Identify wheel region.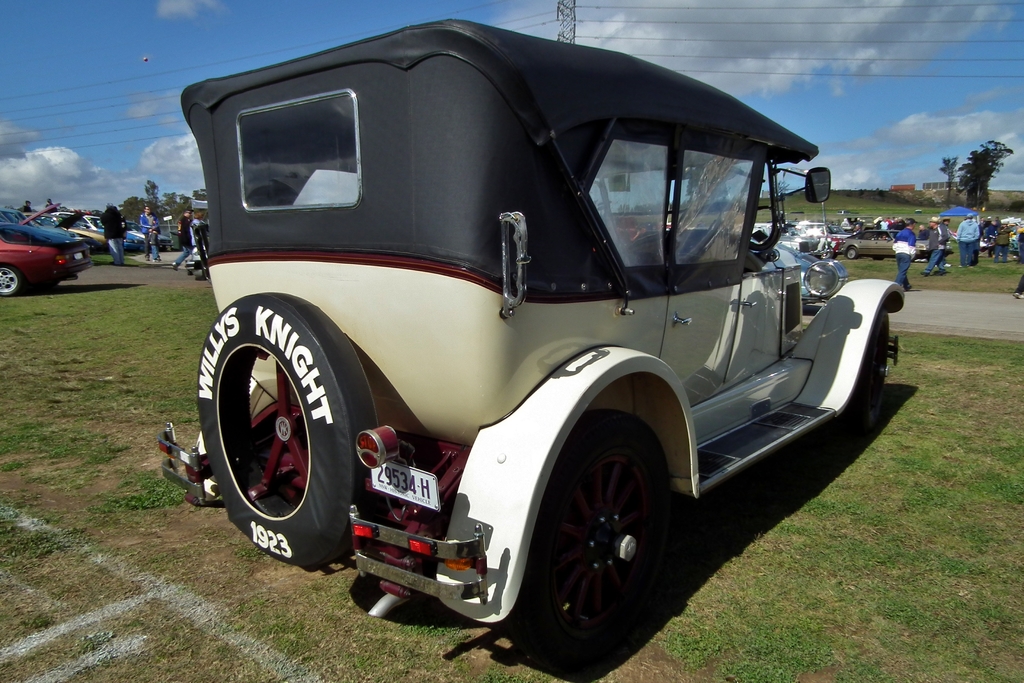
Region: BBox(850, 308, 890, 432).
